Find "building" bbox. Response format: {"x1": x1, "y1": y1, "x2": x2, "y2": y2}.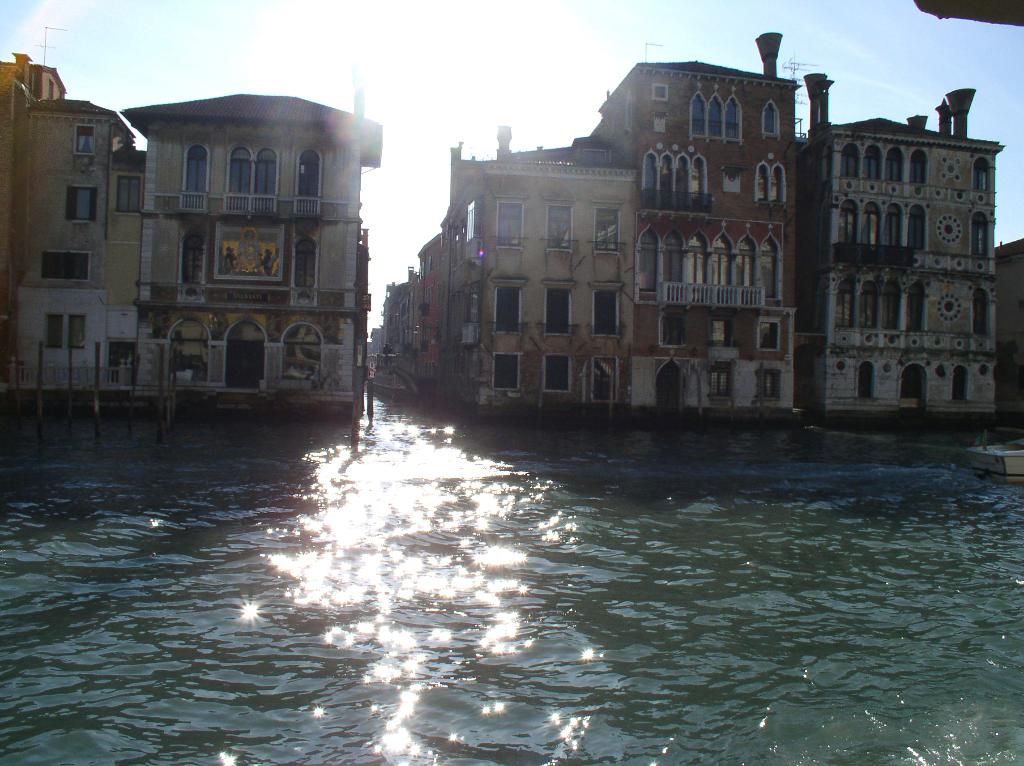
{"x1": 438, "y1": 124, "x2": 641, "y2": 420}.
